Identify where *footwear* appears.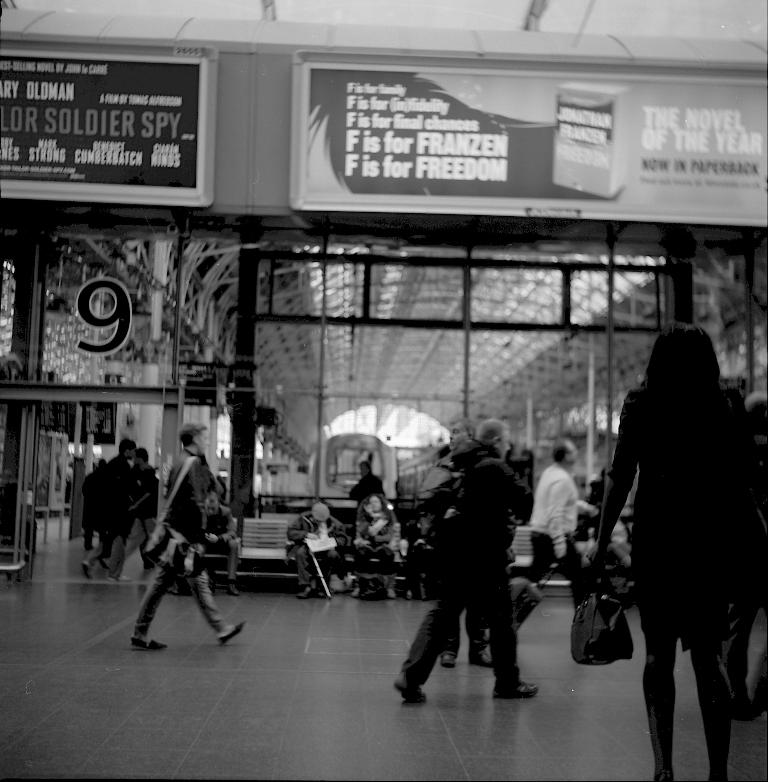
Appears at (496, 681, 540, 698).
